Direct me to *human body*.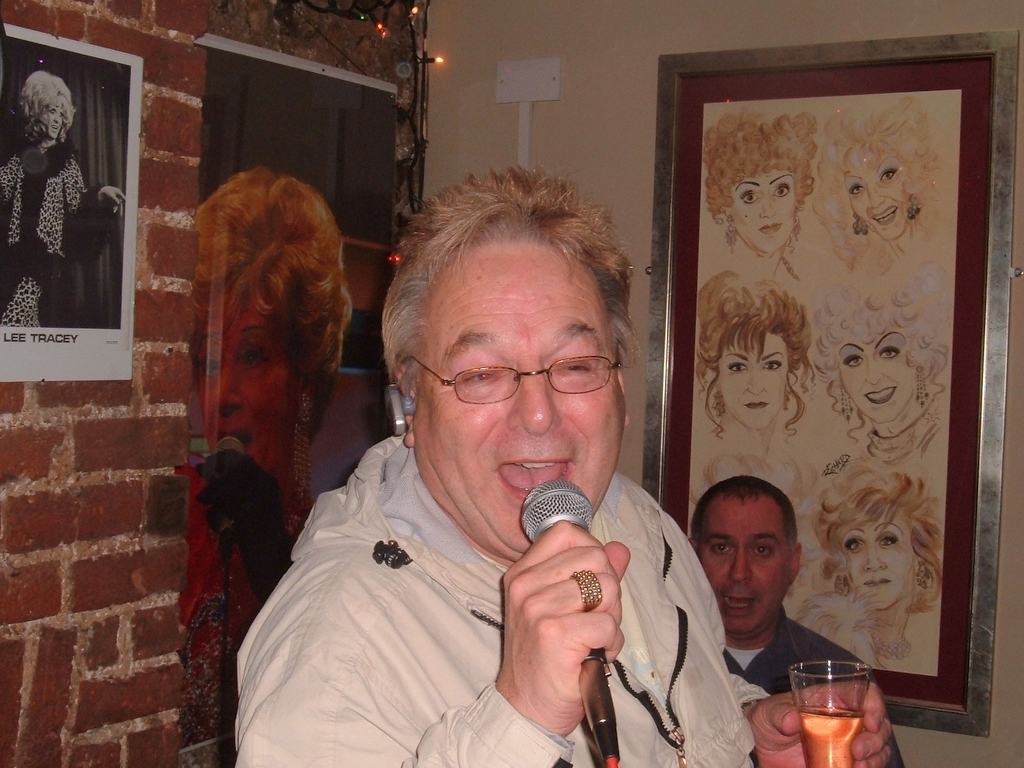
Direction: region(183, 163, 350, 767).
